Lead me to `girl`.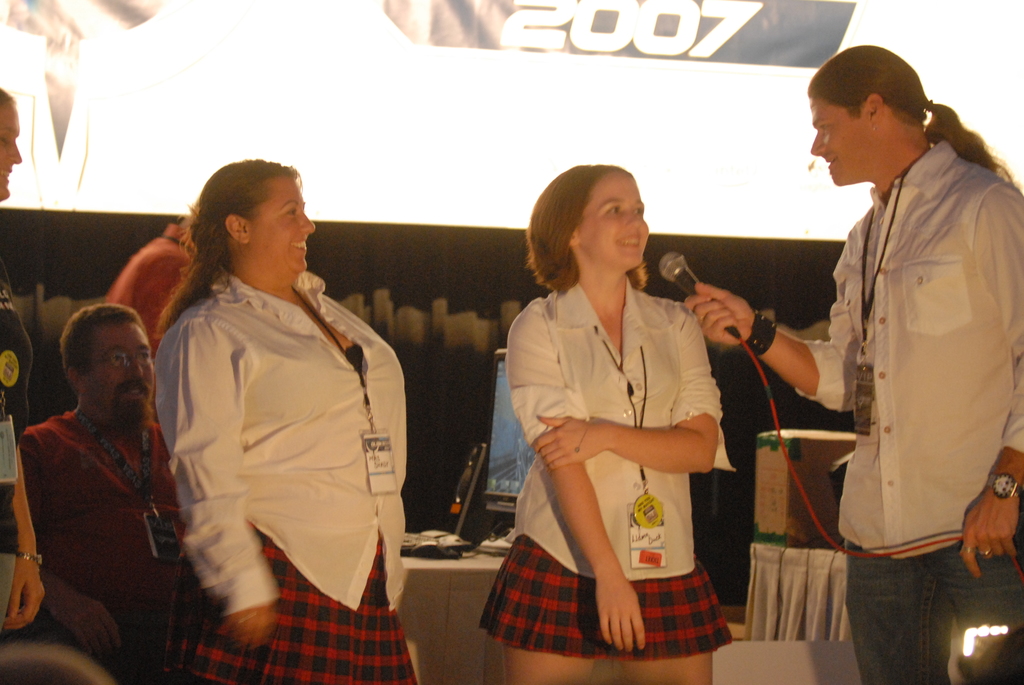
Lead to (left=477, top=160, right=733, bottom=684).
